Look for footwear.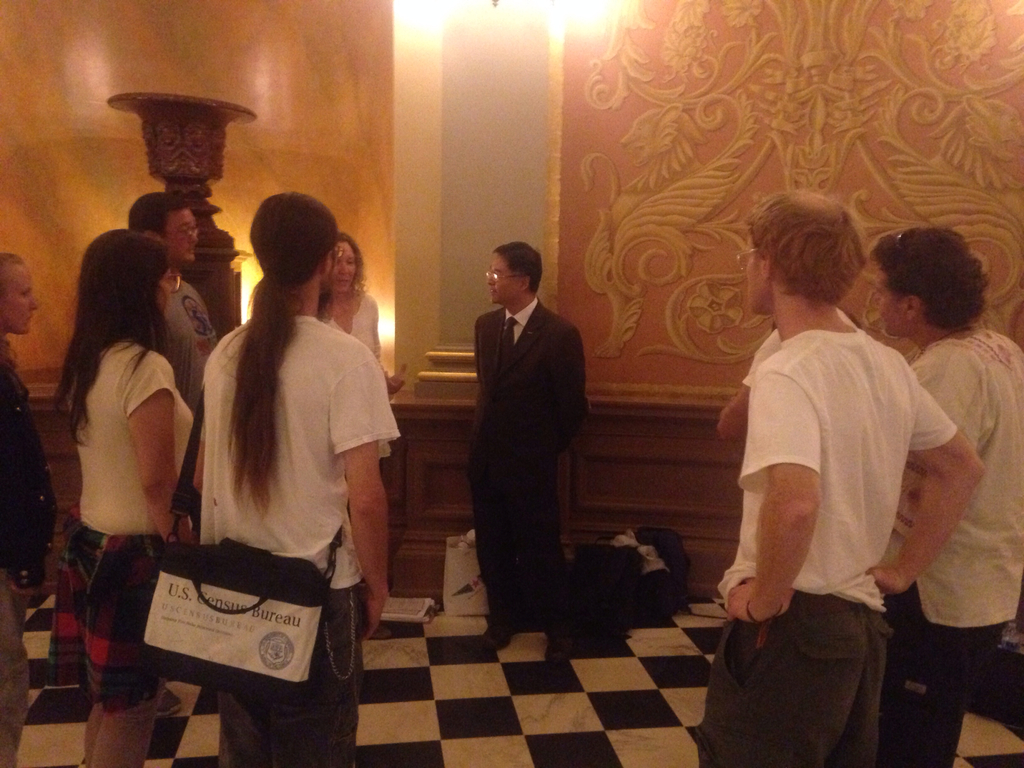
Found: box=[479, 618, 515, 659].
